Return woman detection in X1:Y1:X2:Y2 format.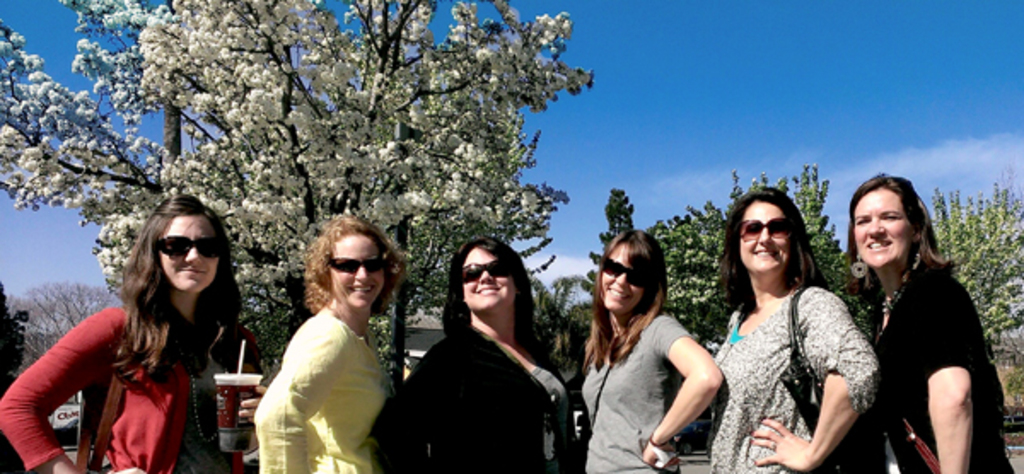
573:230:722:472.
